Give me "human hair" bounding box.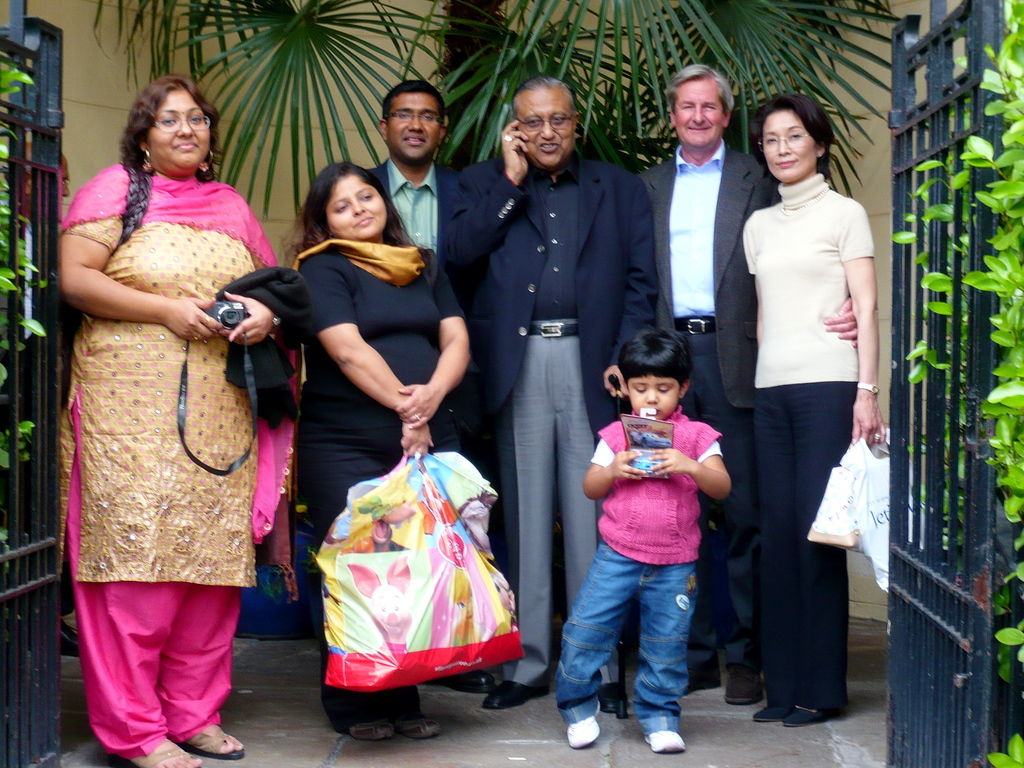
{"left": 512, "top": 77, "right": 578, "bottom": 105}.
